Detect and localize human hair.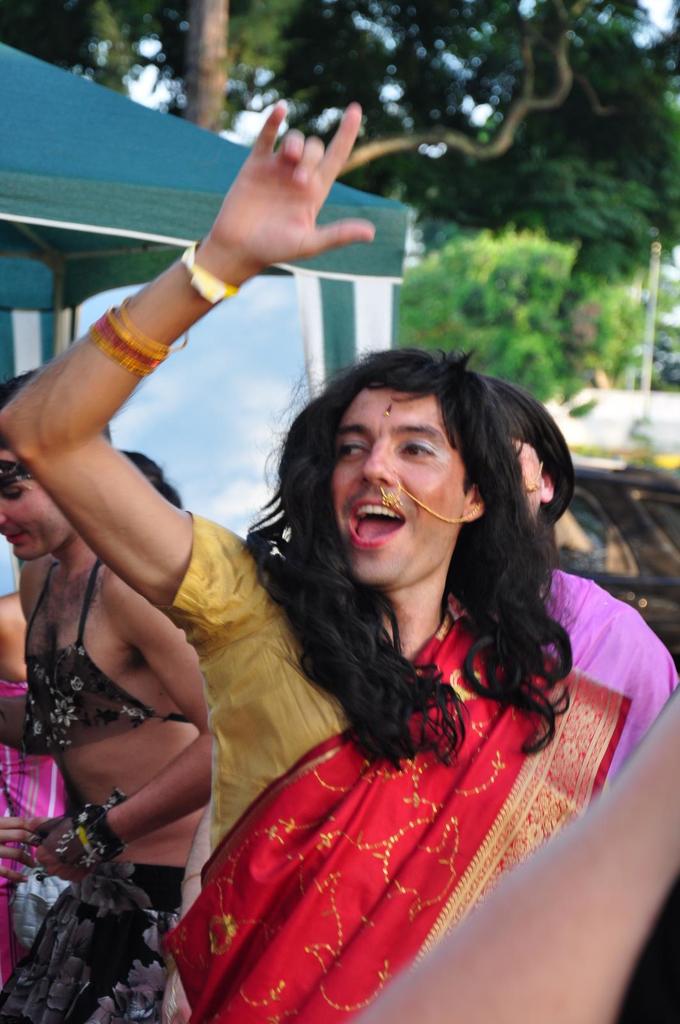
Localized at select_region(0, 366, 113, 444).
